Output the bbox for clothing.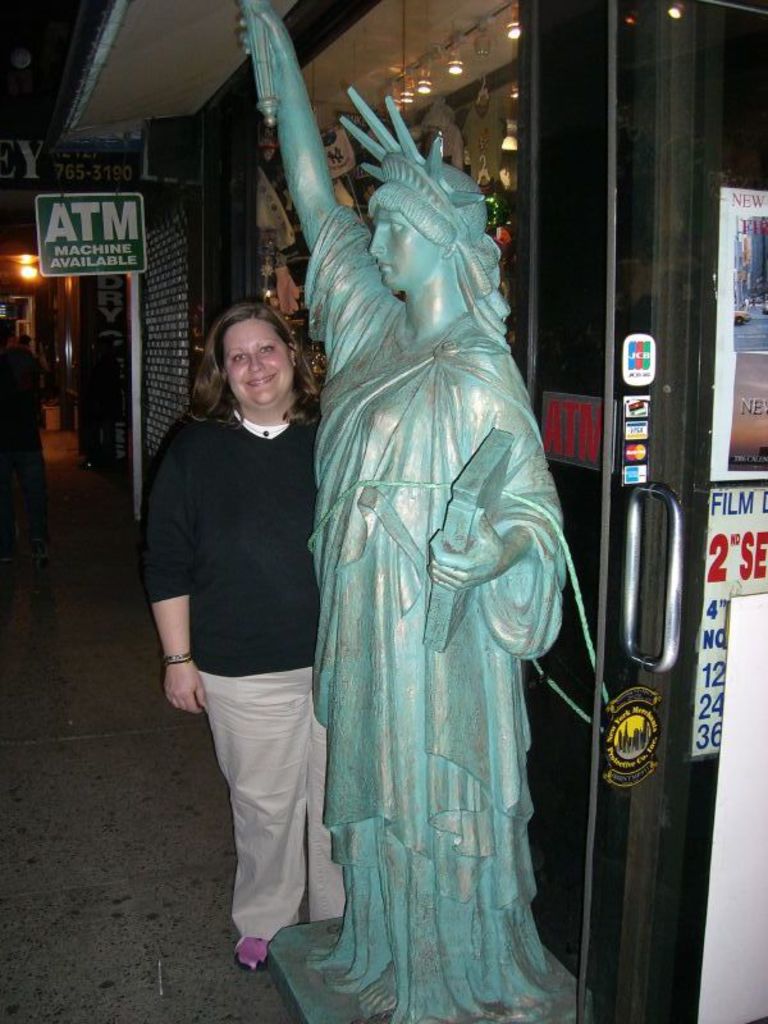
[0,333,52,544].
